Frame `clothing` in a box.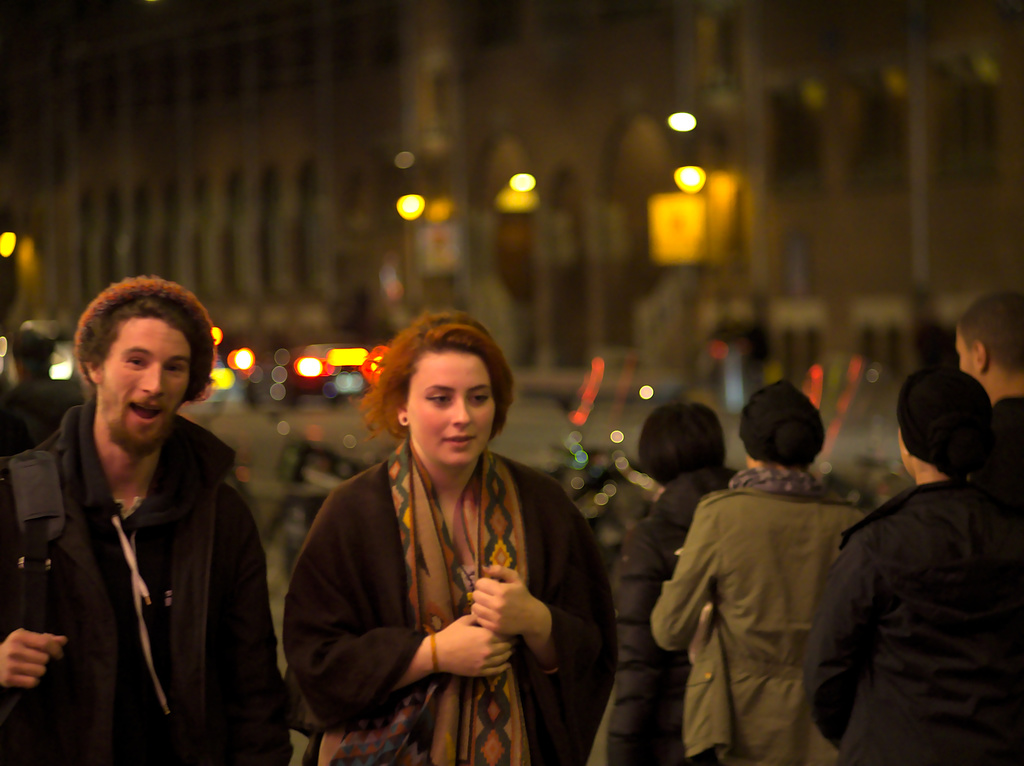
Rect(3, 390, 293, 765).
